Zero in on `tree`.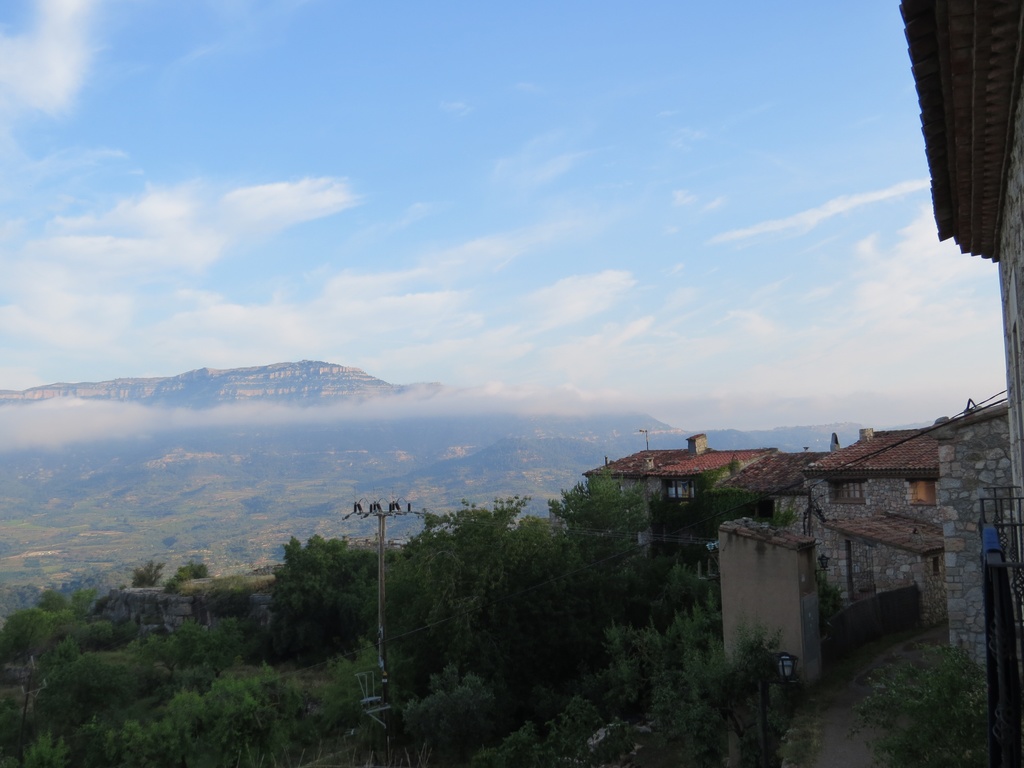
Zeroed in: [left=166, top=610, right=250, bottom=699].
